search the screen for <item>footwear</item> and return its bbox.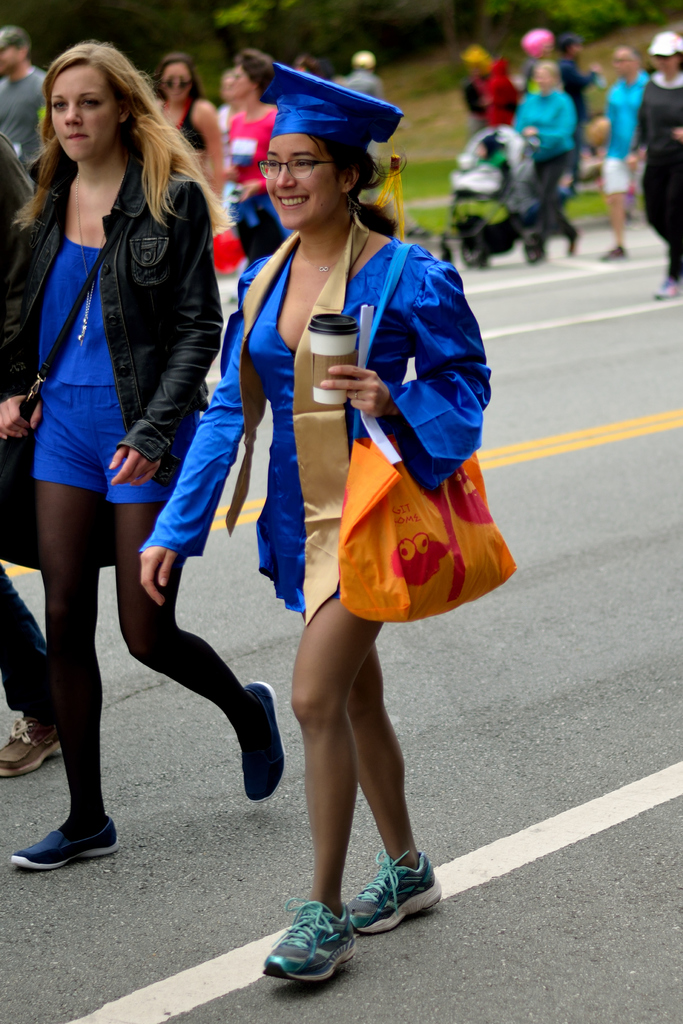
Found: 260,886,365,988.
